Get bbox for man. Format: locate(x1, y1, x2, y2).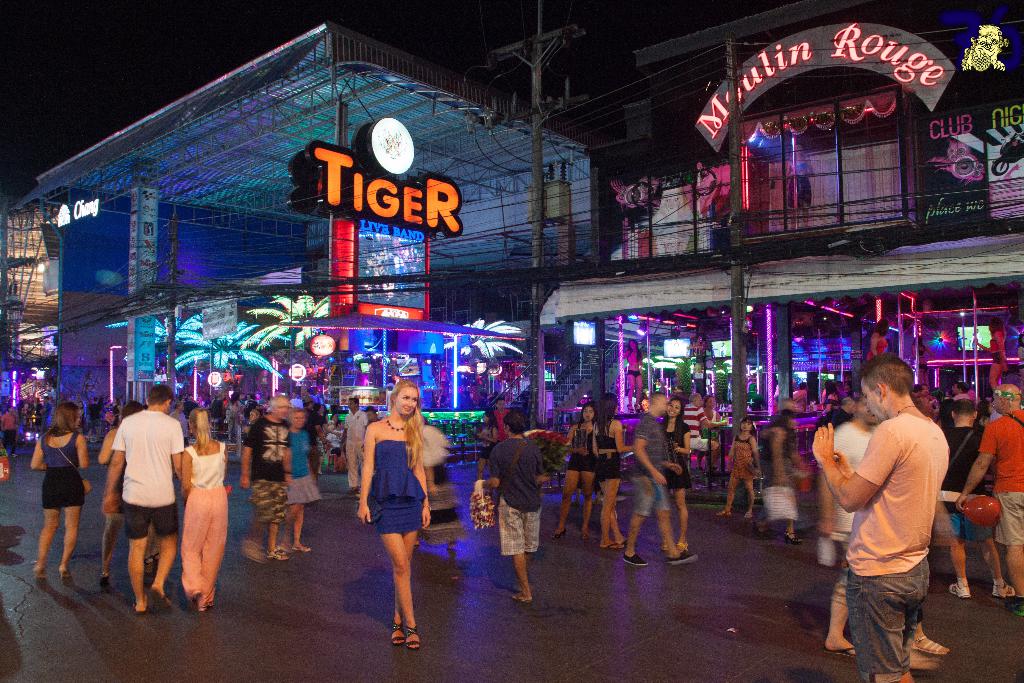
locate(99, 383, 185, 611).
